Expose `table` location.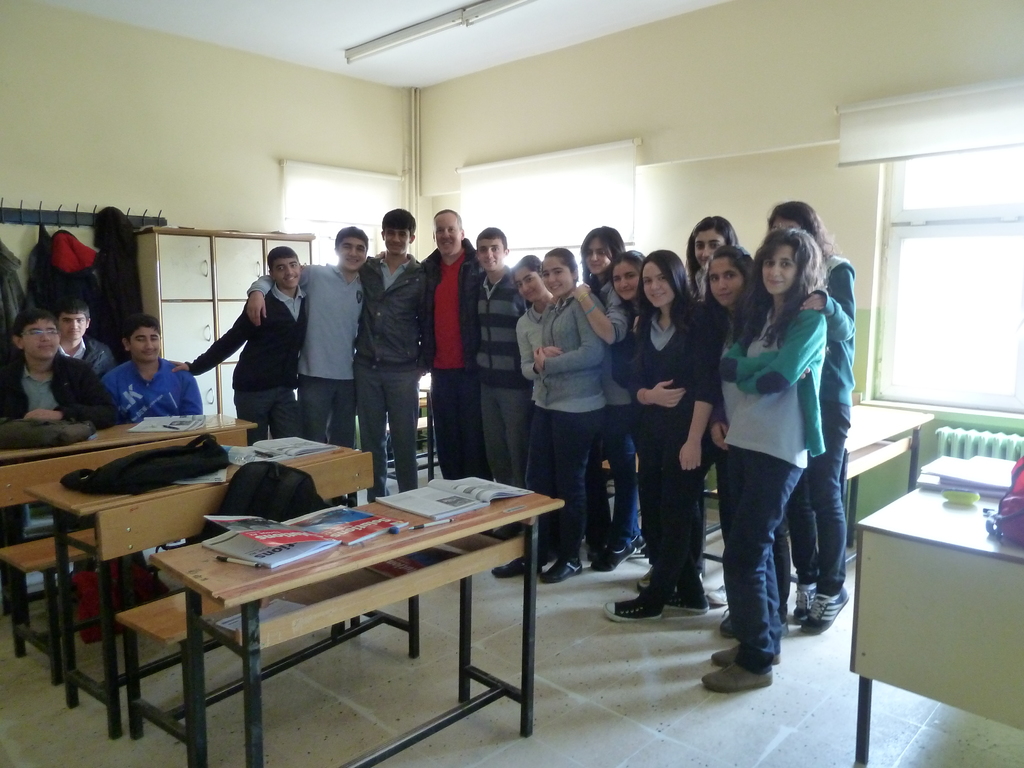
Exposed at crop(701, 393, 930, 582).
